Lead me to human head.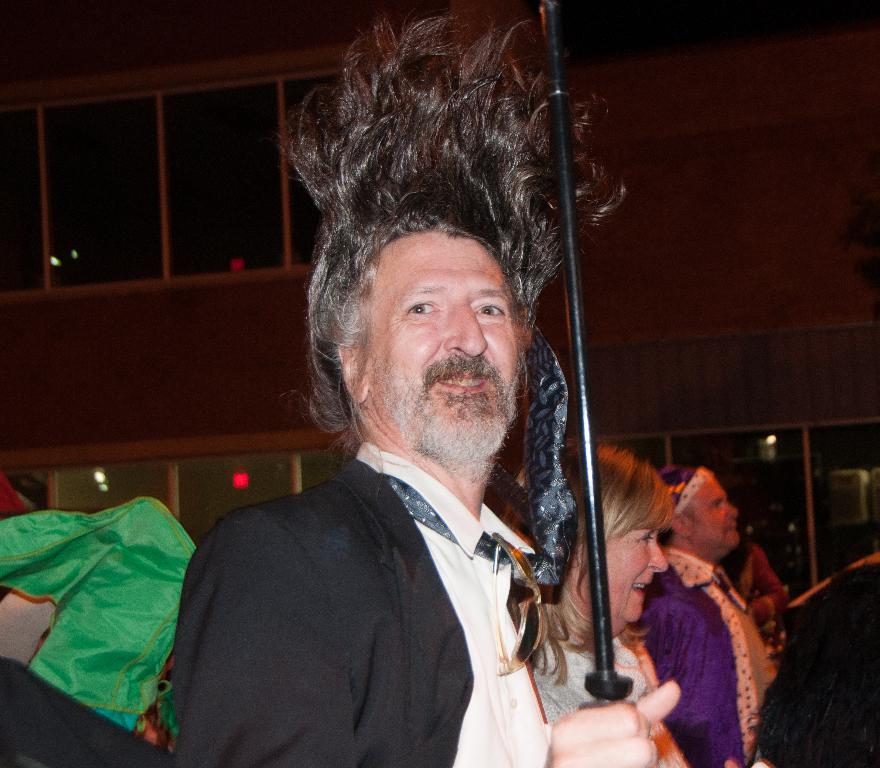
Lead to x1=299 y1=103 x2=569 y2=458.
